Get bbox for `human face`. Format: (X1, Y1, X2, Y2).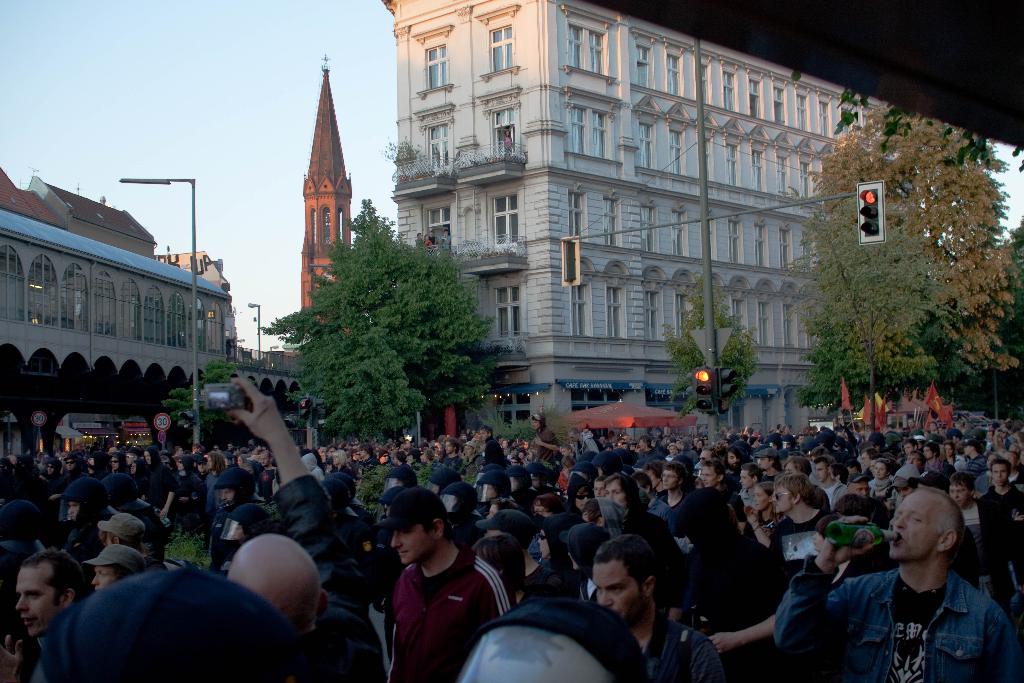
(387, 515, 438, 570).
